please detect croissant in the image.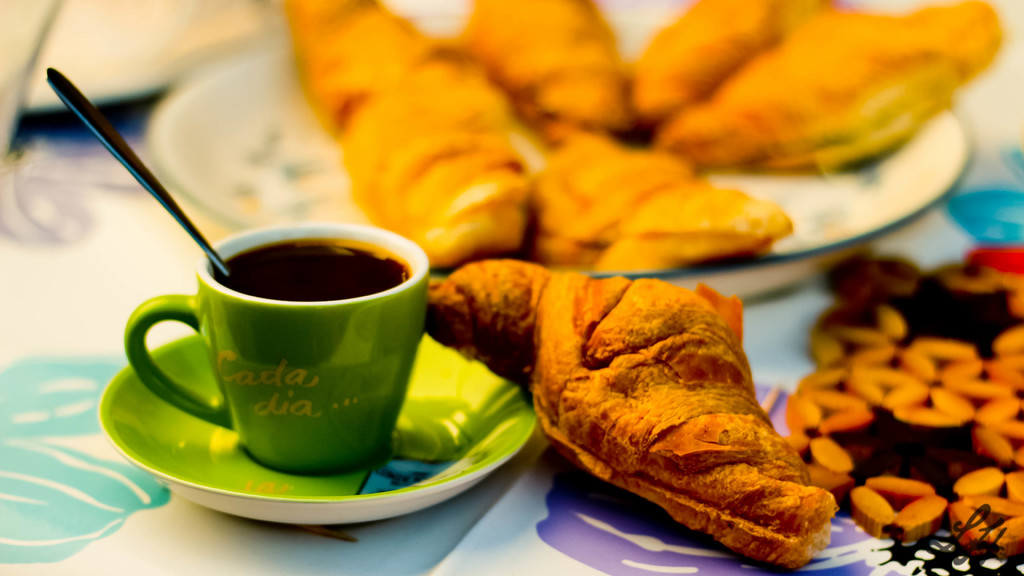
x1=446, y1=271, x2=824, y2=542.
